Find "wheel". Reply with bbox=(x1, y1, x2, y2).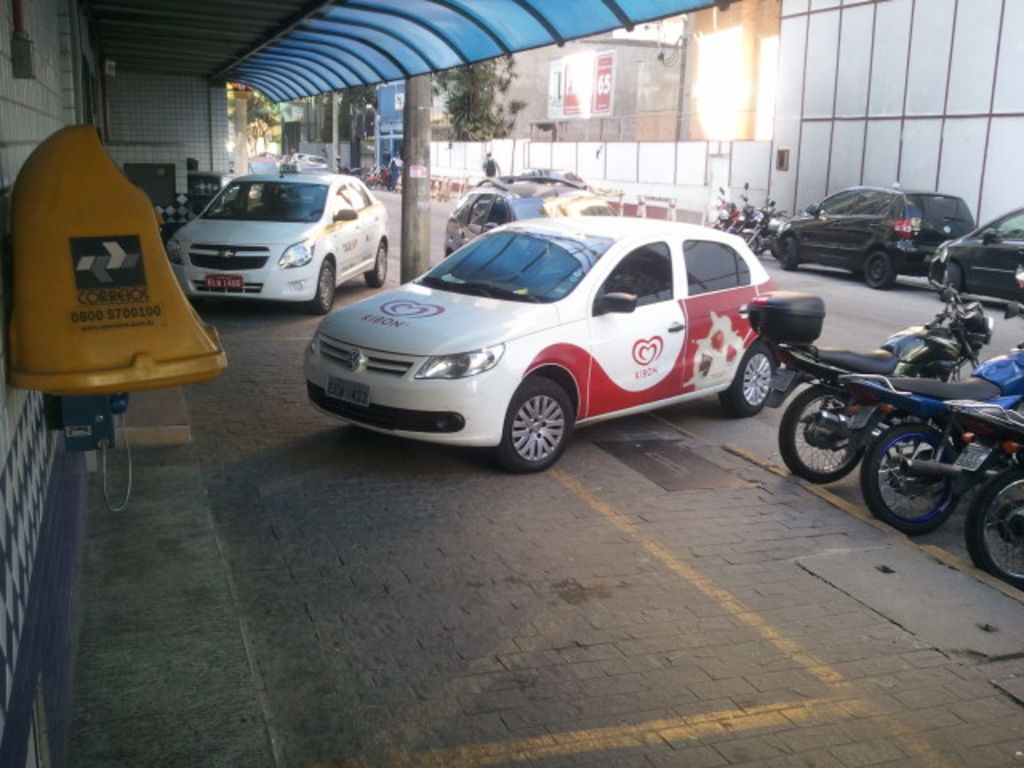
bbox=(776, 234, 798, 267).
